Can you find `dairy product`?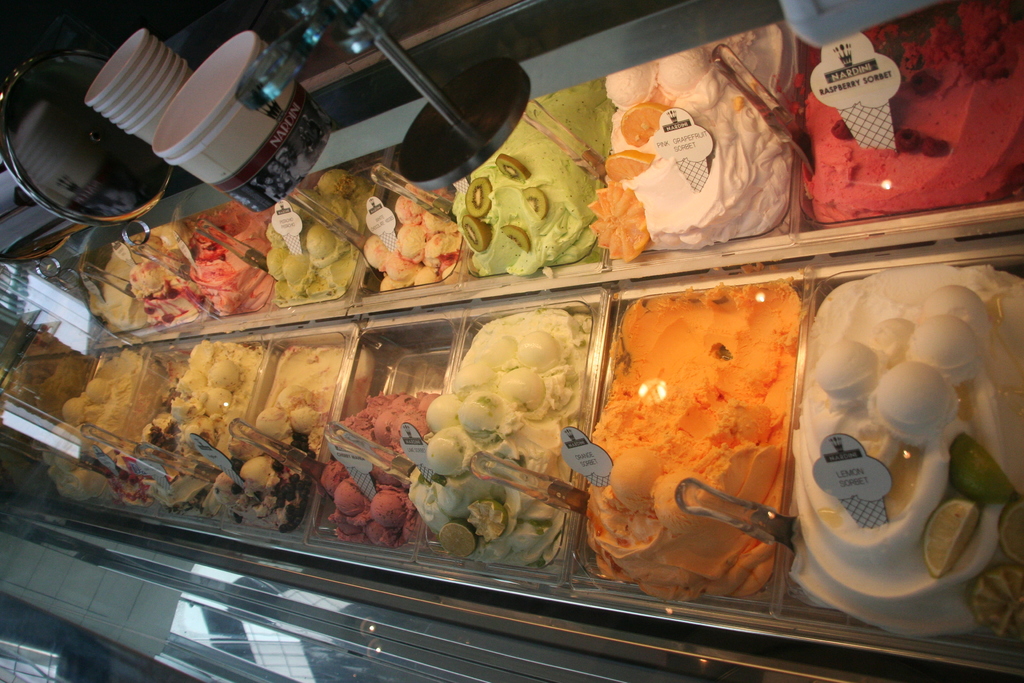
Yes, bounding box: locate(110, 352, 249, 534).
